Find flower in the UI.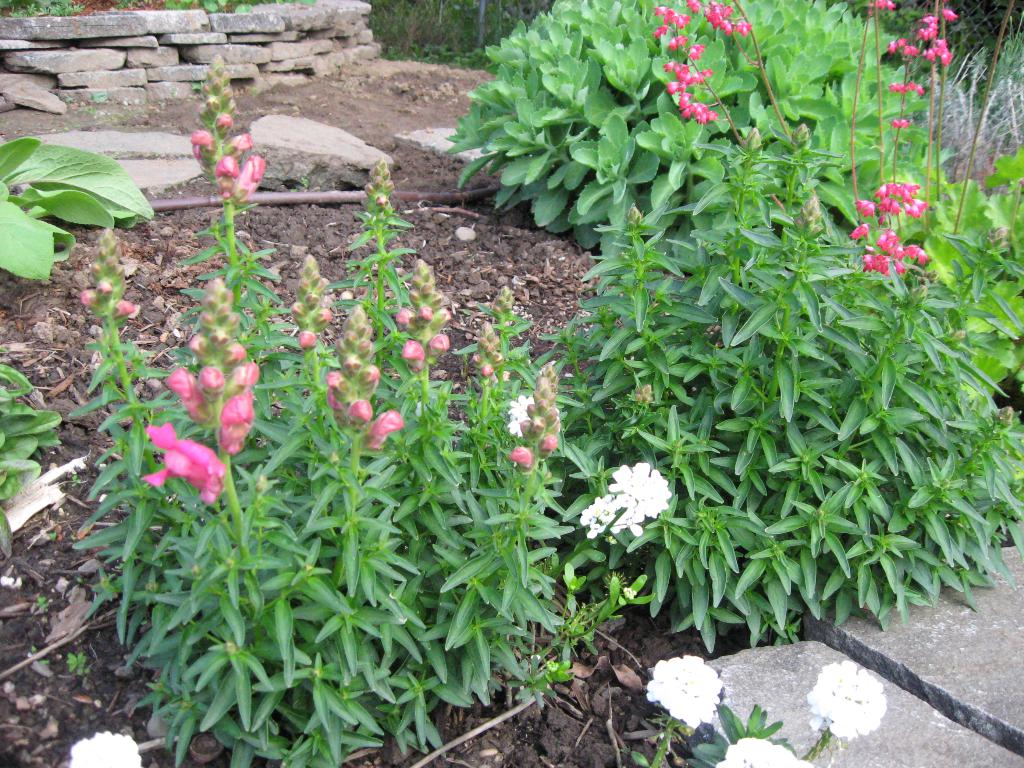
UI element at (847,223,871,241).
